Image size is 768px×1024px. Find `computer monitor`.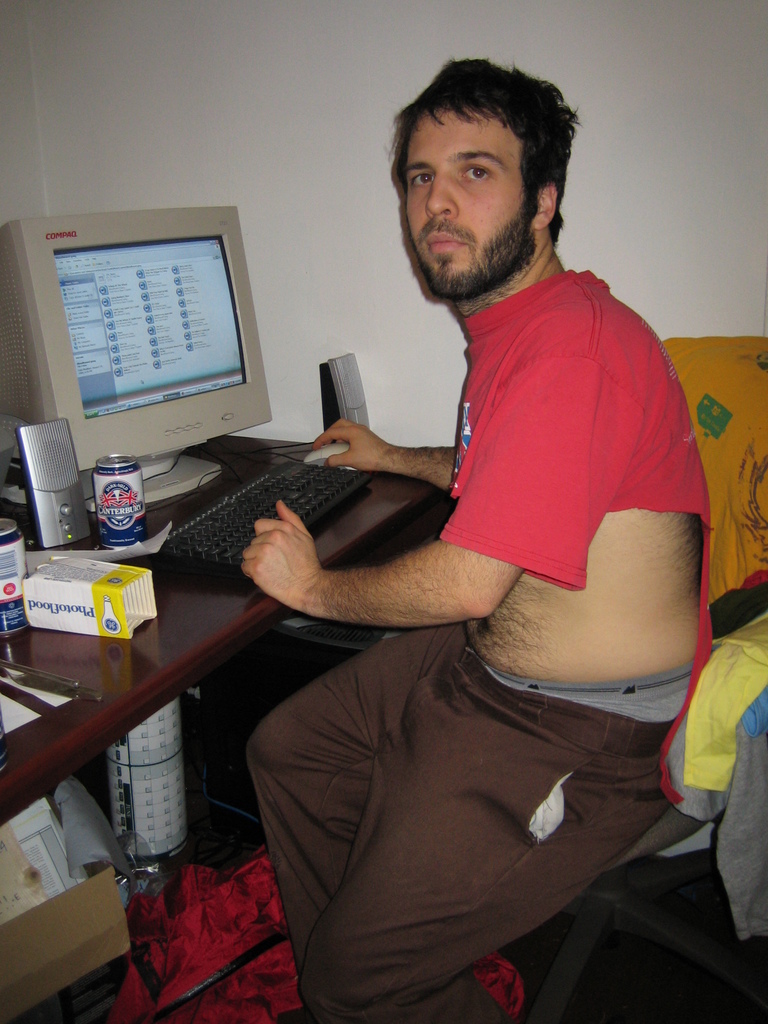
[0, 209, 269, 488].
